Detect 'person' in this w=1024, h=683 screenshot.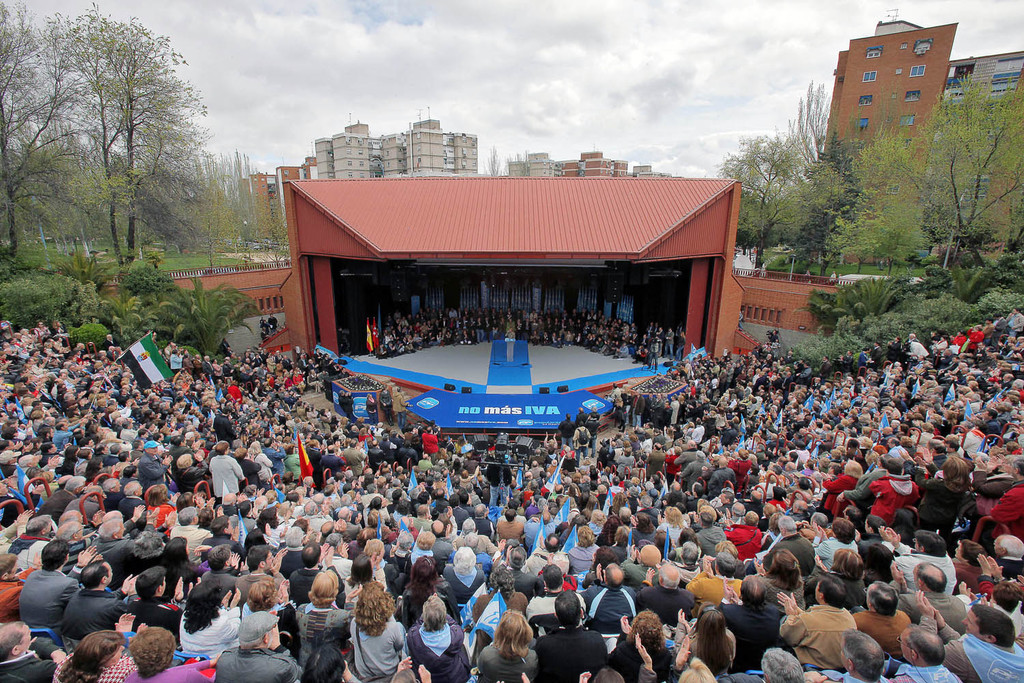
Detection: <region>390, 649, 432, 682</region>.
